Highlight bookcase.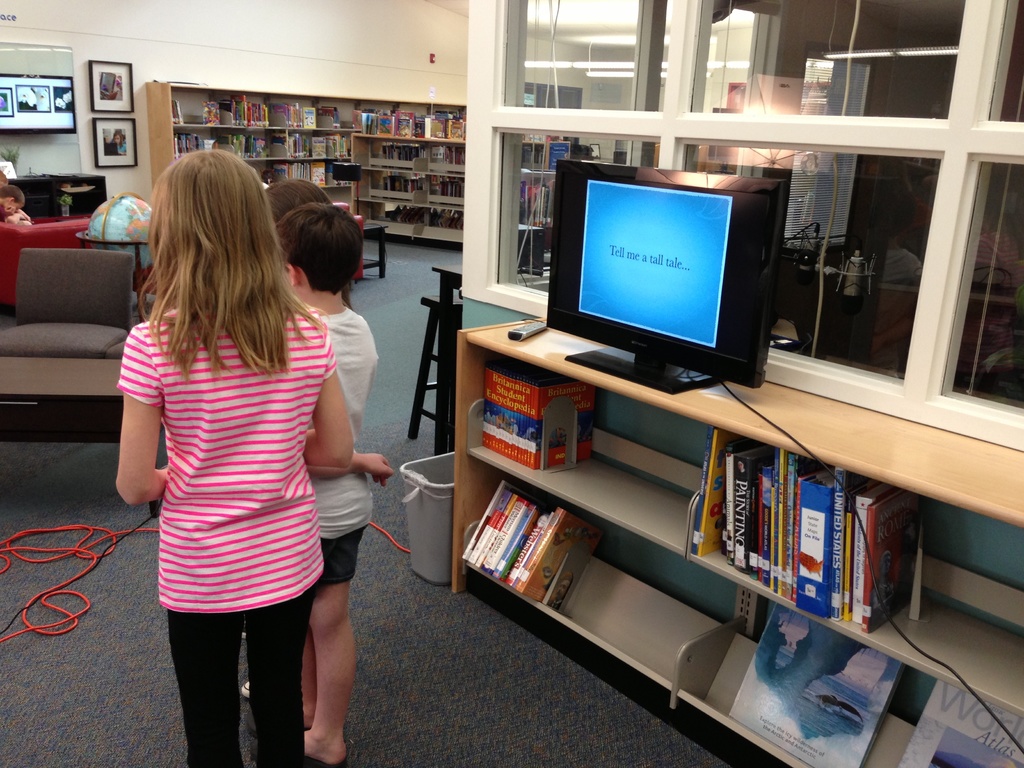
Highlighted region: {"left": 173, "top": 79, "right": 485, "bottom": 232}.
